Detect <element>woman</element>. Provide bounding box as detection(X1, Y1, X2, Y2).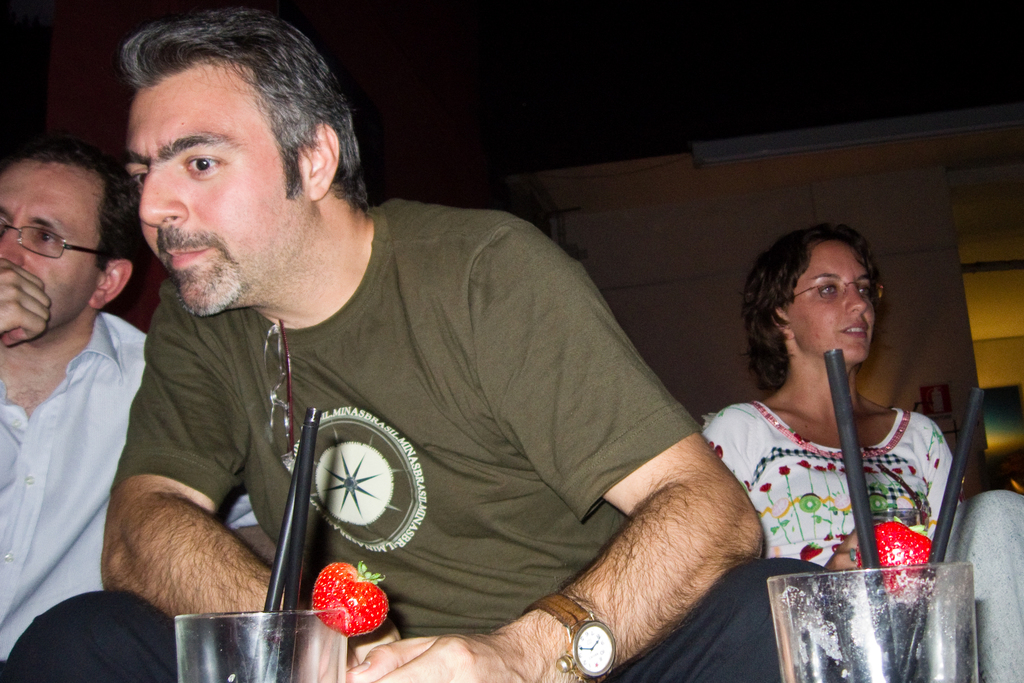
detection(670, 212, 963, 611).
